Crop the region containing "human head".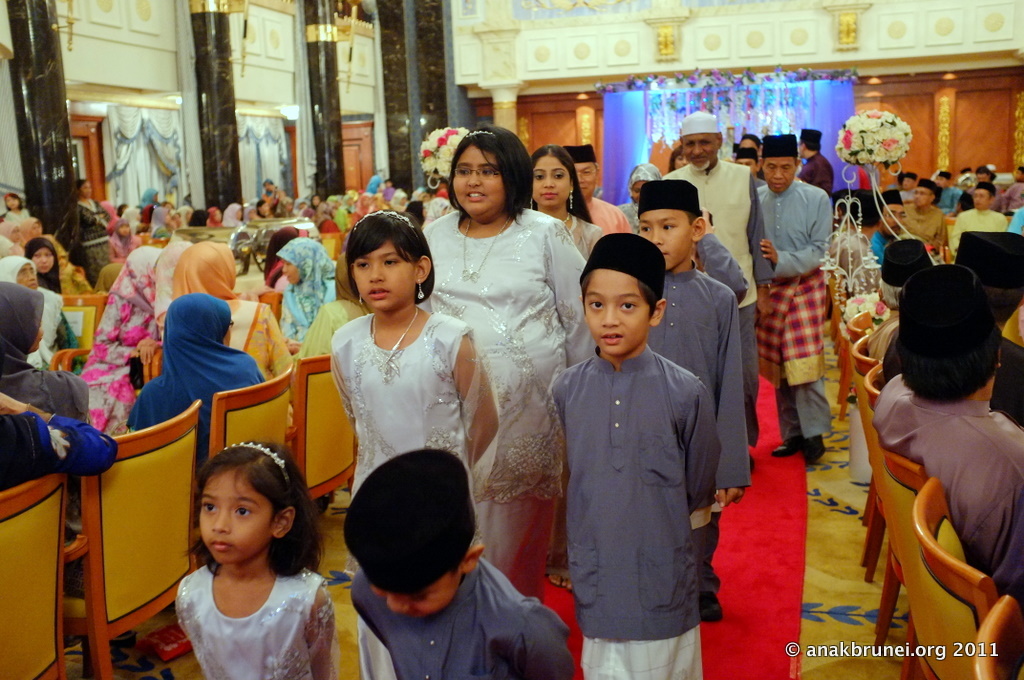
Crop region: <box>878,187,904,236</box>.
